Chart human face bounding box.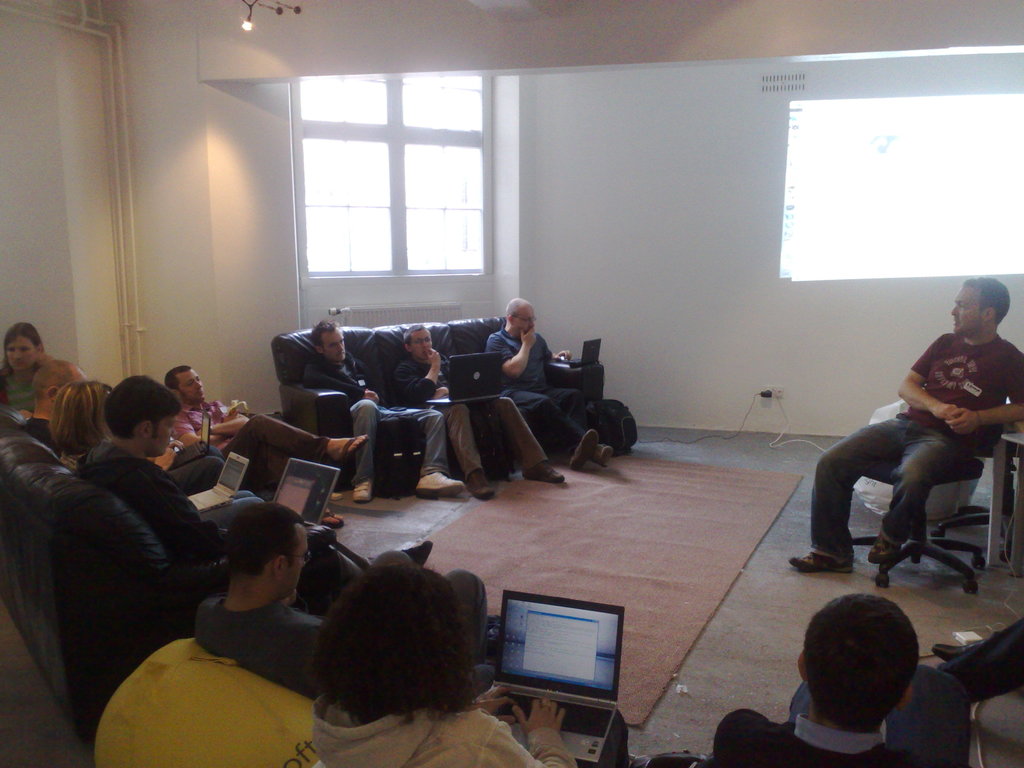
Charted: (left=284, top=534, right=308, bottom=600).
